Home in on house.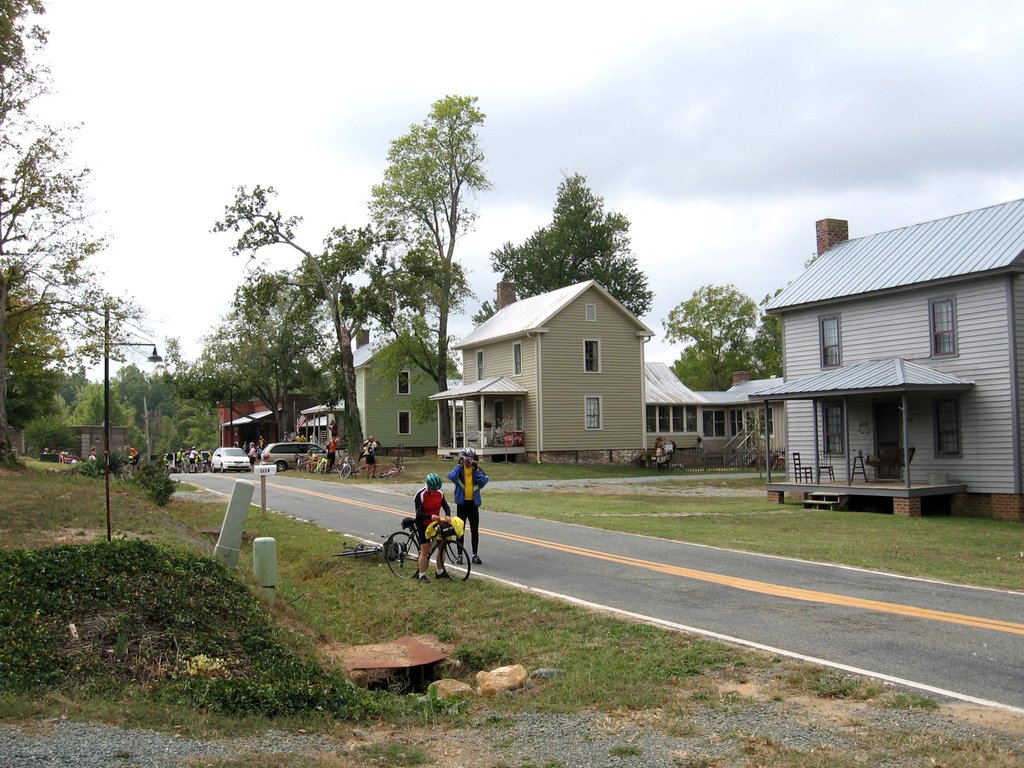
Homed in at crop(220, 403, 280, 461).
